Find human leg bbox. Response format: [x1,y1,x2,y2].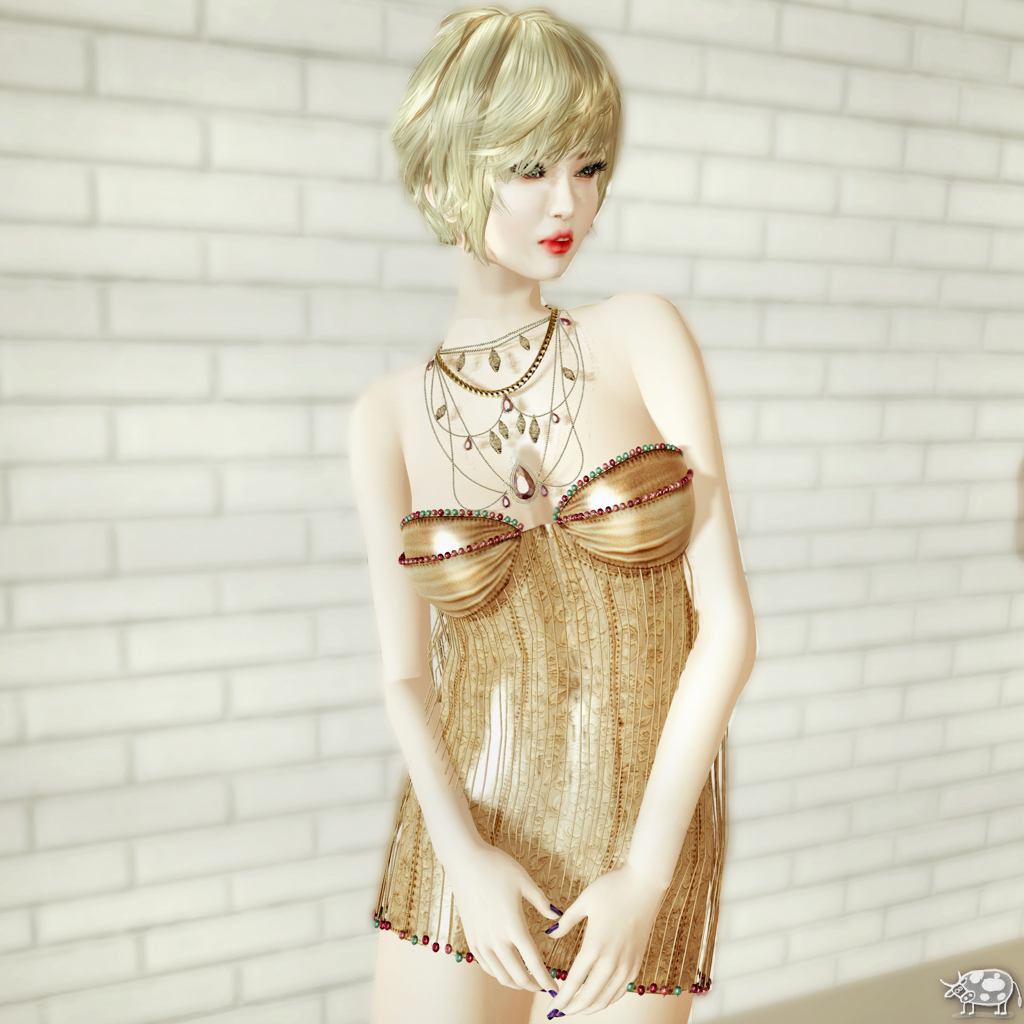
[563,962,692,1023].
